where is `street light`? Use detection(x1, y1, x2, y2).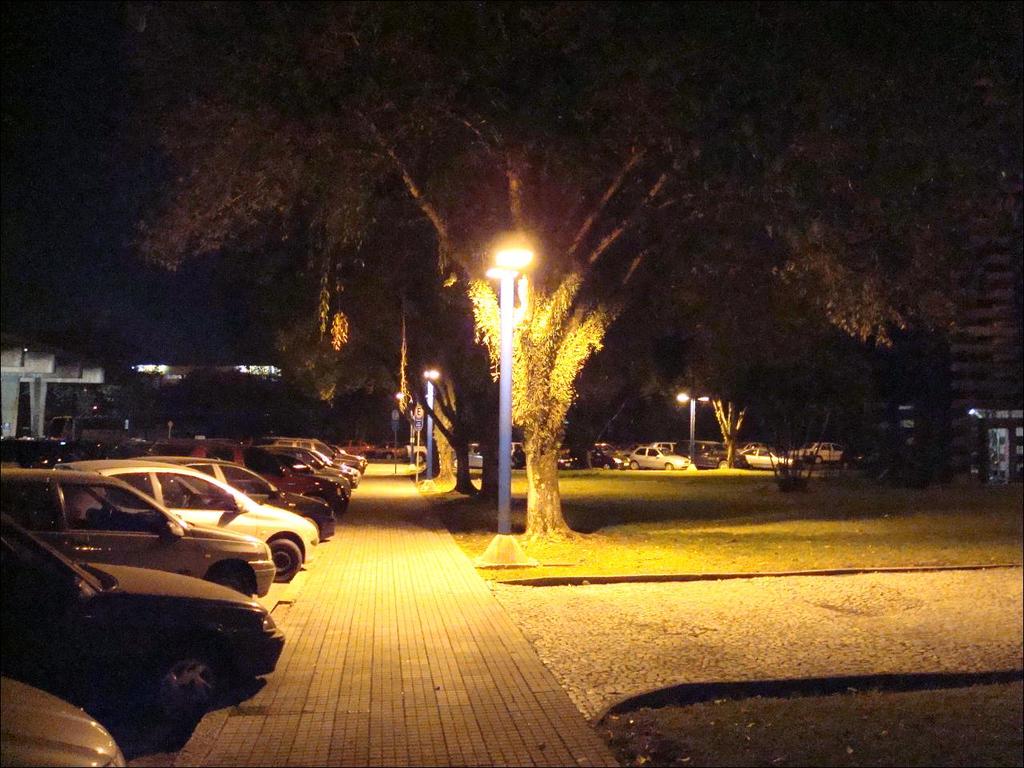
detection(394, 389, 410, 417).
